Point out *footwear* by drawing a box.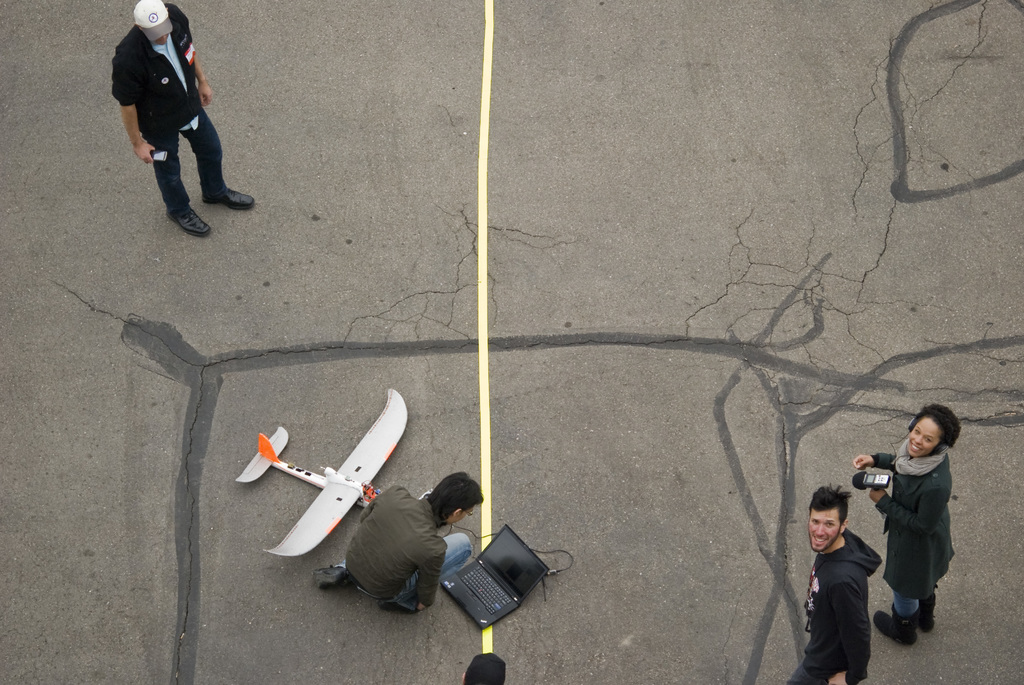
914 597 934 636.
